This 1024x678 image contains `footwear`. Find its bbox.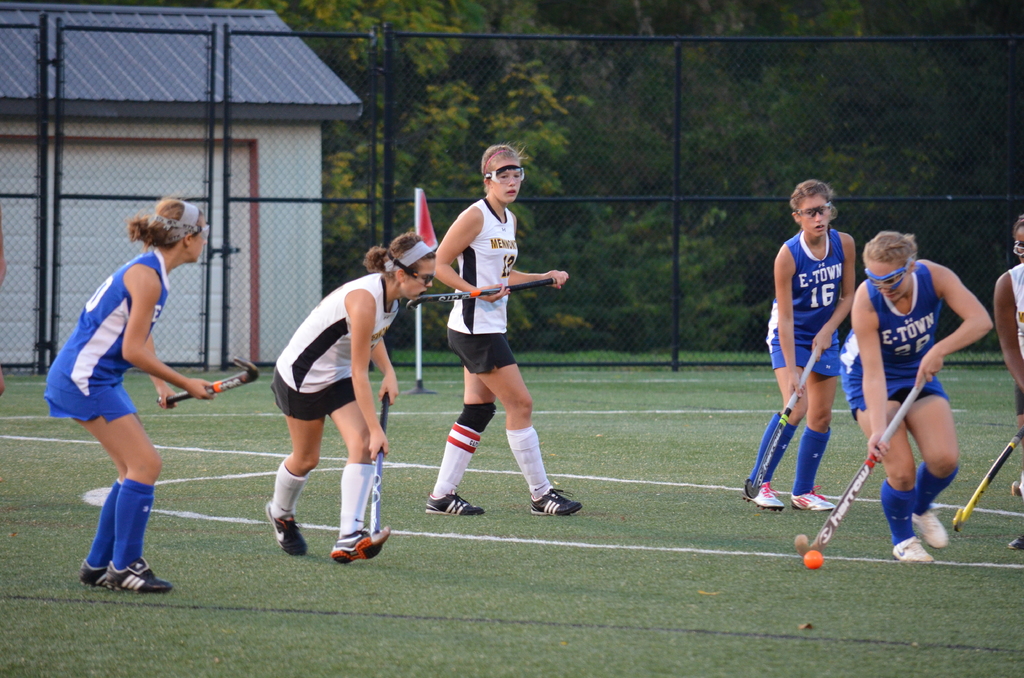
Rect(261, 495, 309, 559).
